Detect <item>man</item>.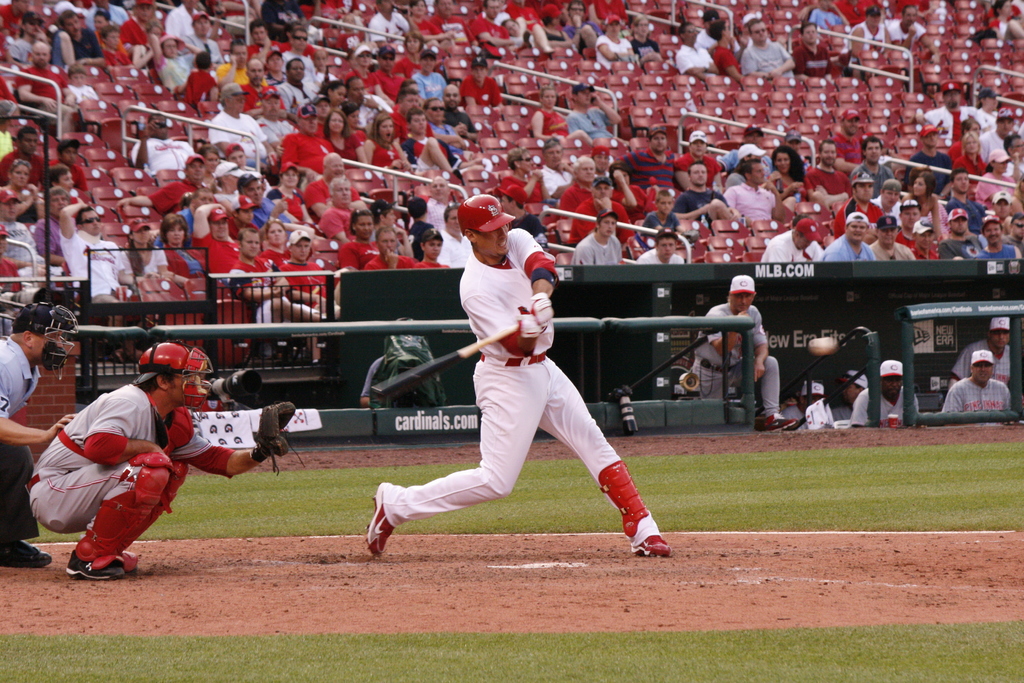
Detected at x1=833 y1=172 x2=885 y2=239.
